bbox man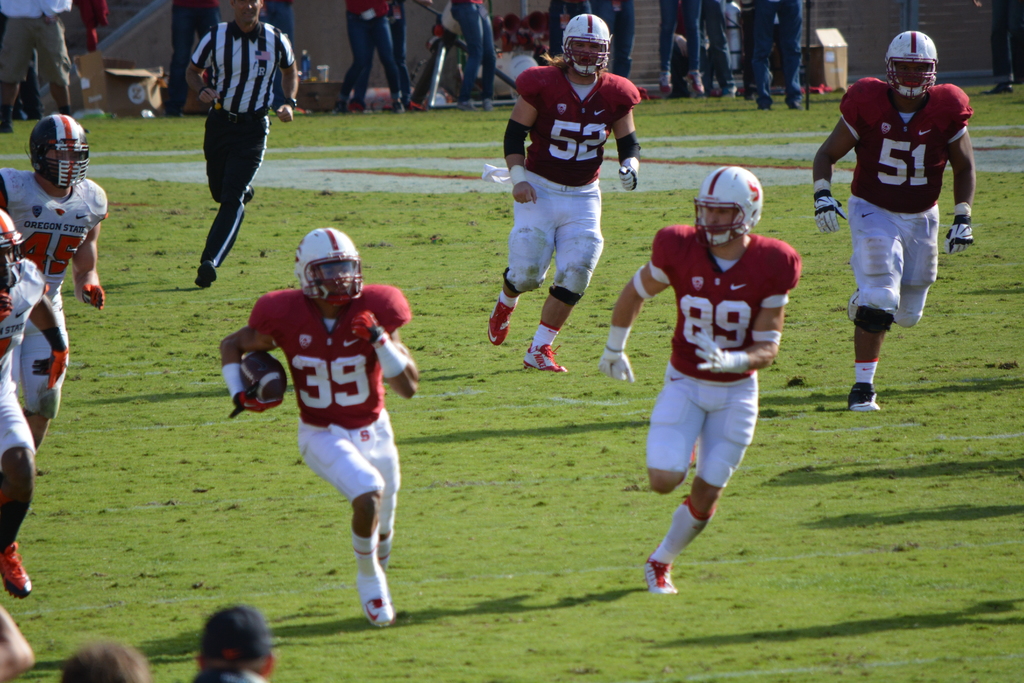
(0,0,93,131)
